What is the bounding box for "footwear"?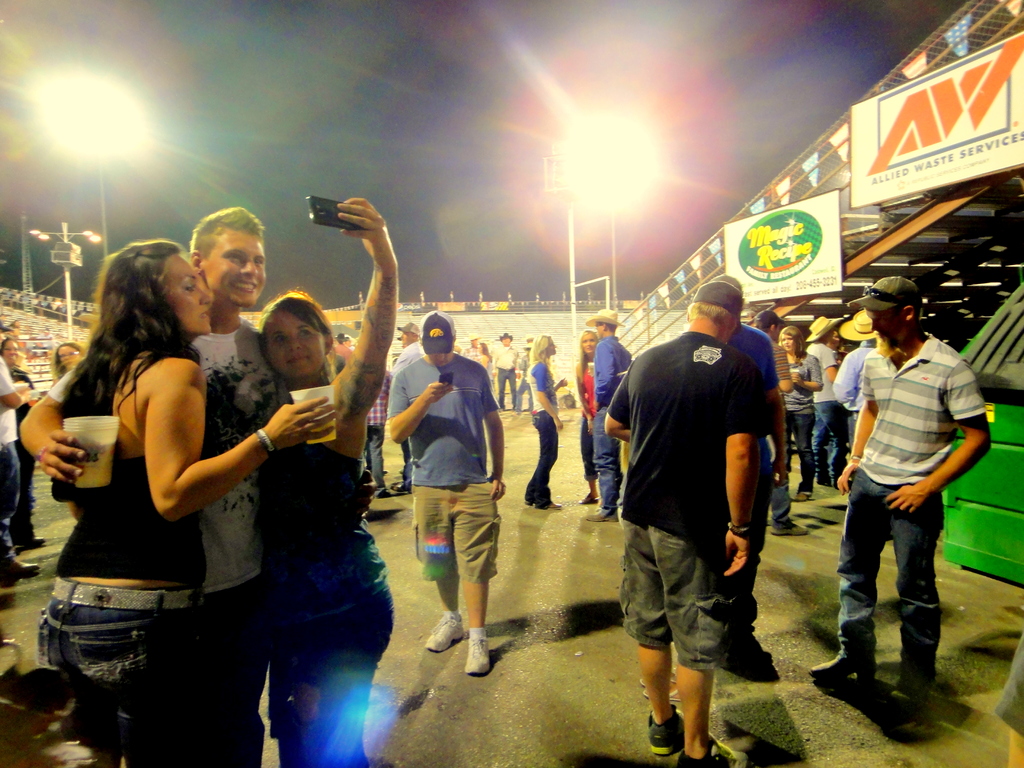
[left=365, top=486, right=400, bottom=500].
